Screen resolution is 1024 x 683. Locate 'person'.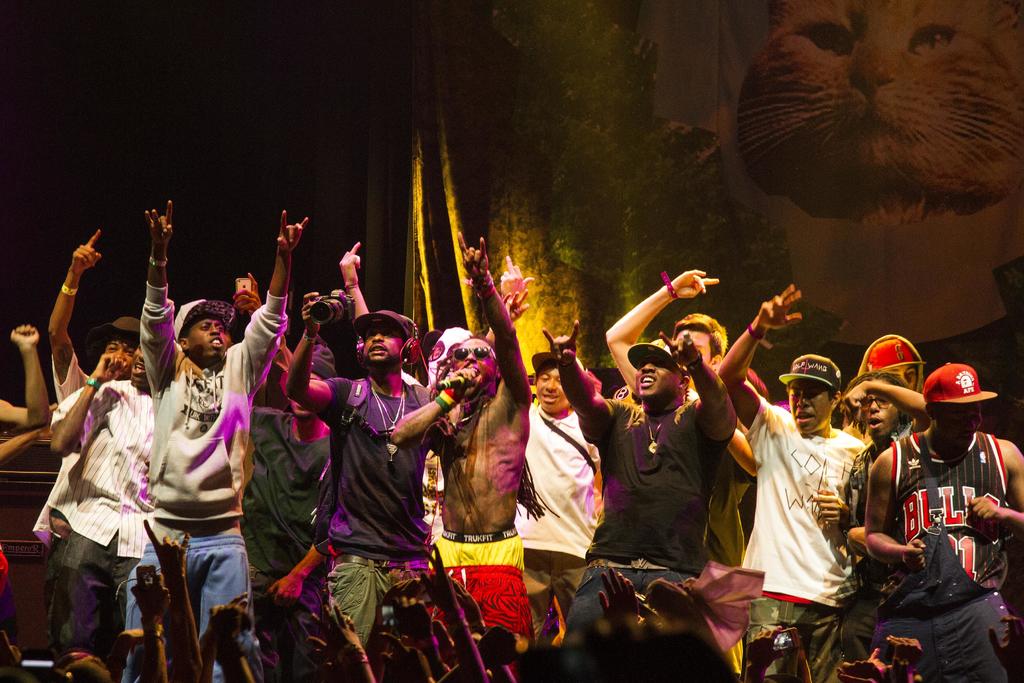
[716,280,872,682].
